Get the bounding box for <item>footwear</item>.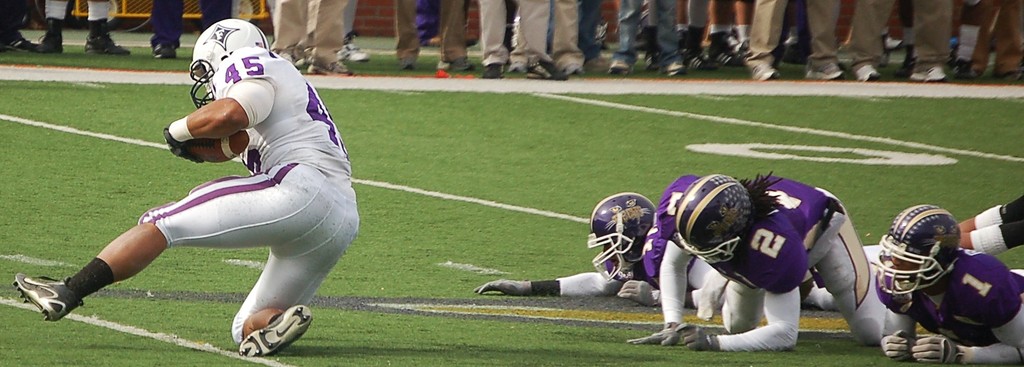
x1=913 y1=66 x2=943 y2=86.
